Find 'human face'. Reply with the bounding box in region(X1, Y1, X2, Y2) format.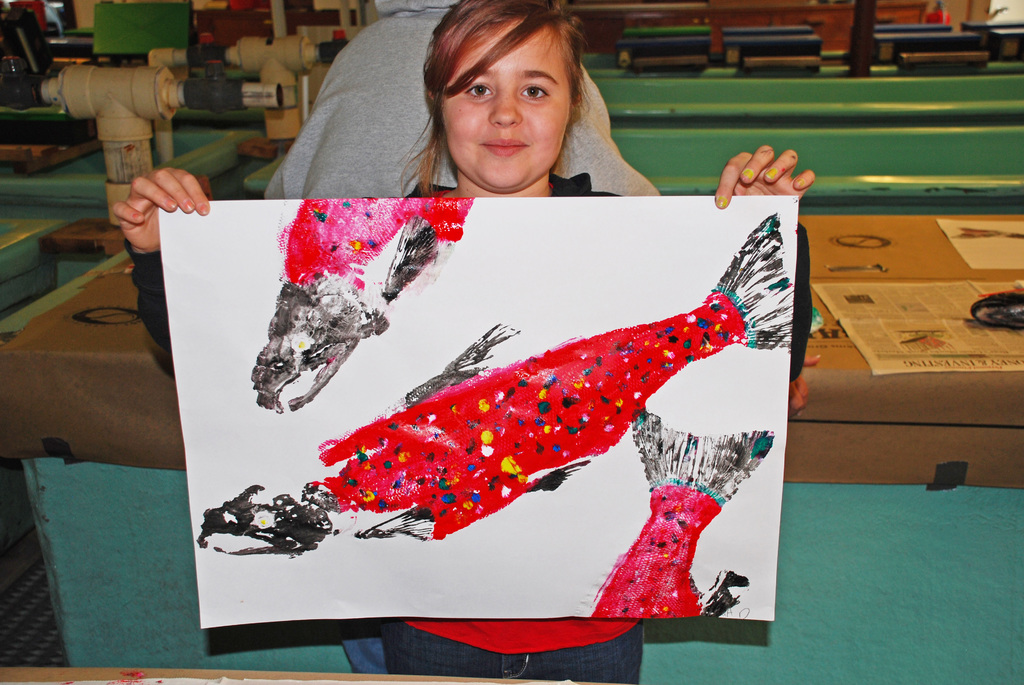
region(440, 16, 572, 194).
